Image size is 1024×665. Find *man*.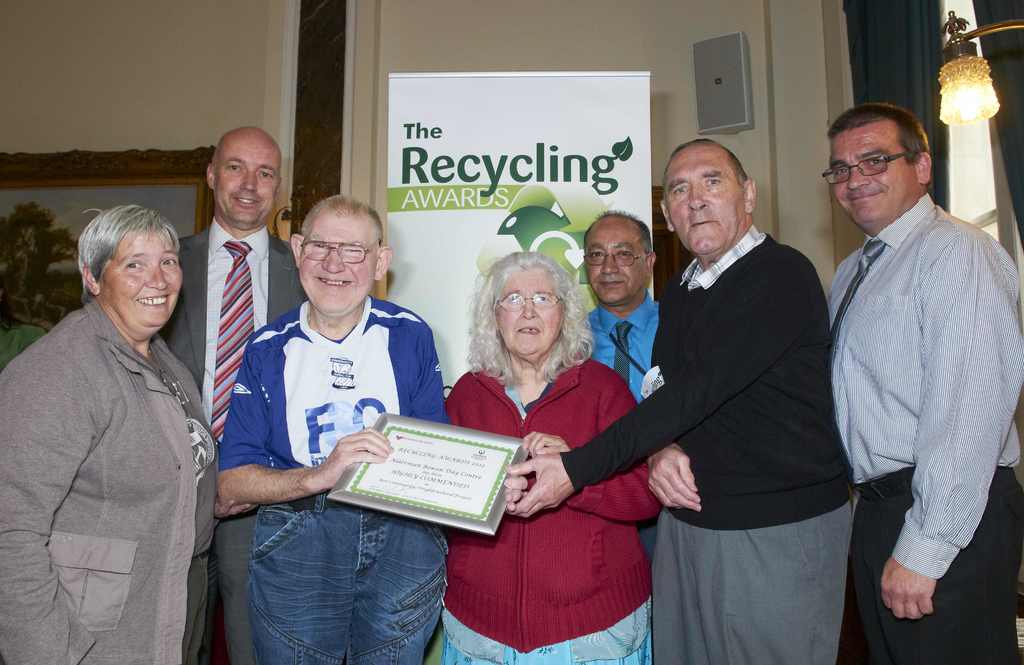
506:138:859:664.
